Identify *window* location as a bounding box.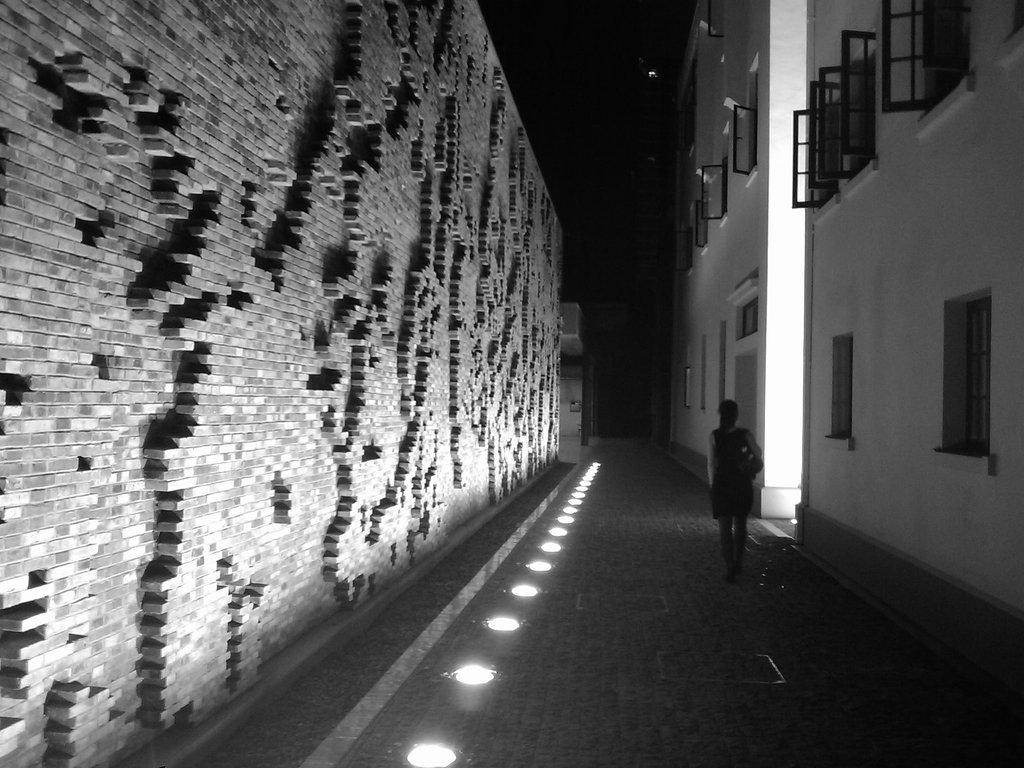
[x1=920, y1=0, x2=972, y2=118].
